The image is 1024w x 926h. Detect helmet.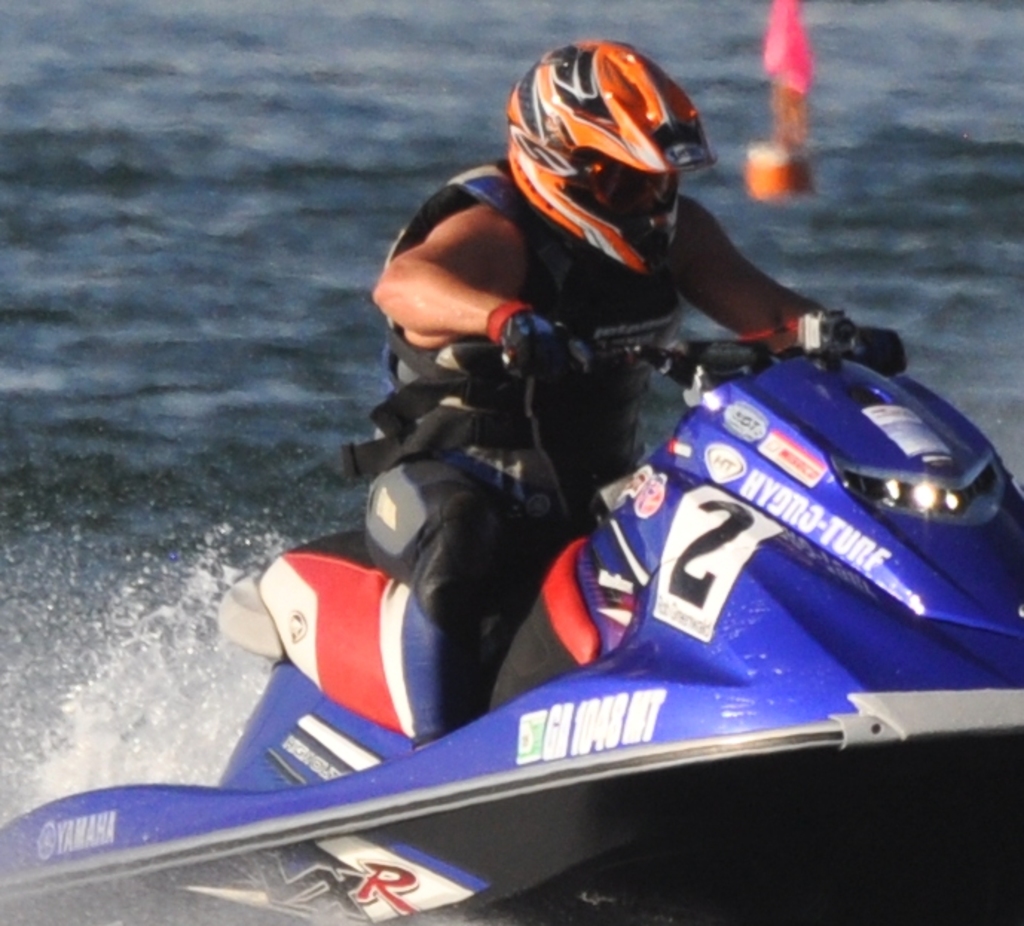
Detection: [504, 45, 721, 275].
